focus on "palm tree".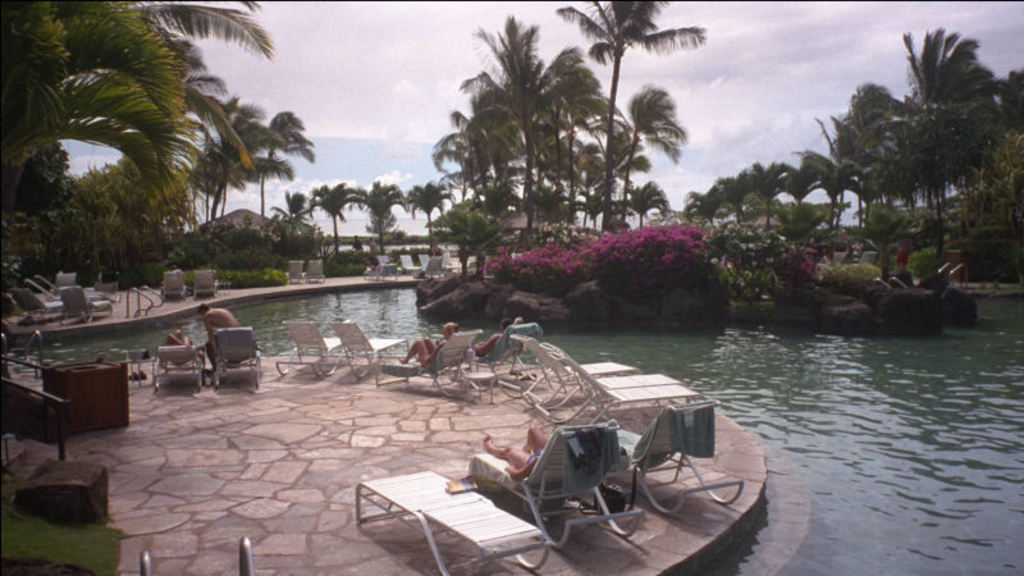
Focused at box=[362, 177, 411, 260].
